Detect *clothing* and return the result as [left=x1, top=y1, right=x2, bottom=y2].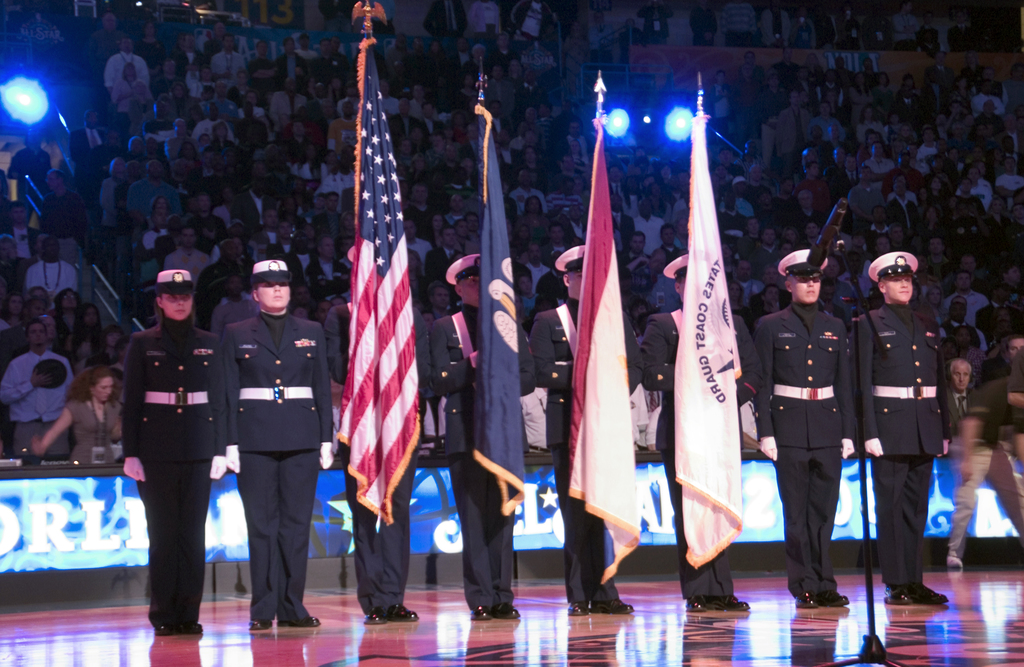
[left=123, top=173, right=189, bottom=230].
